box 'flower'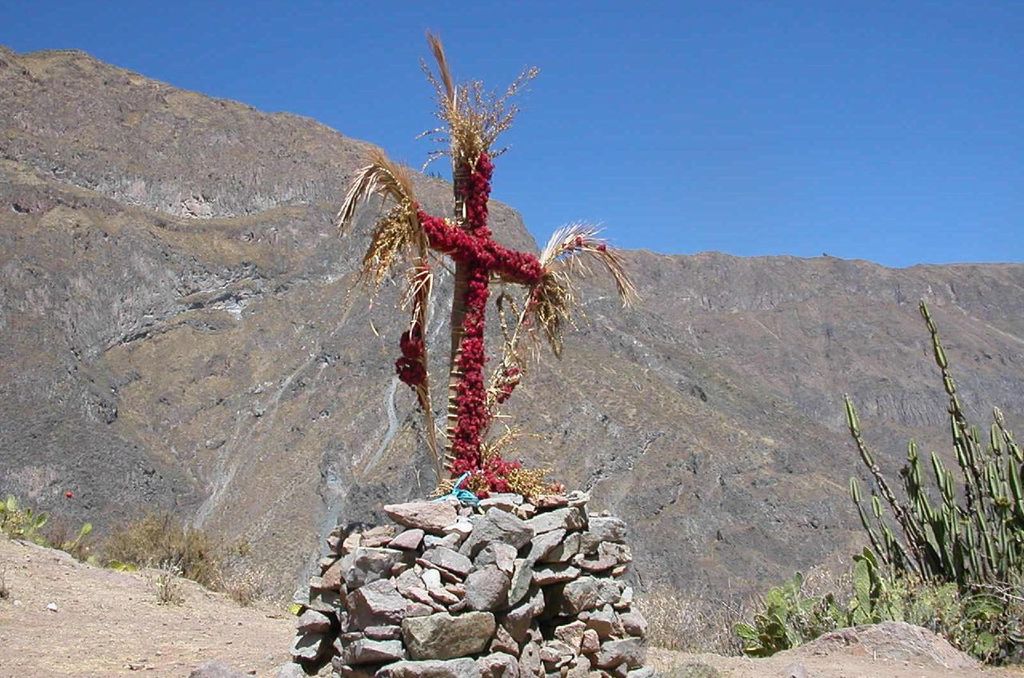
(470, 370, 479, 388)
